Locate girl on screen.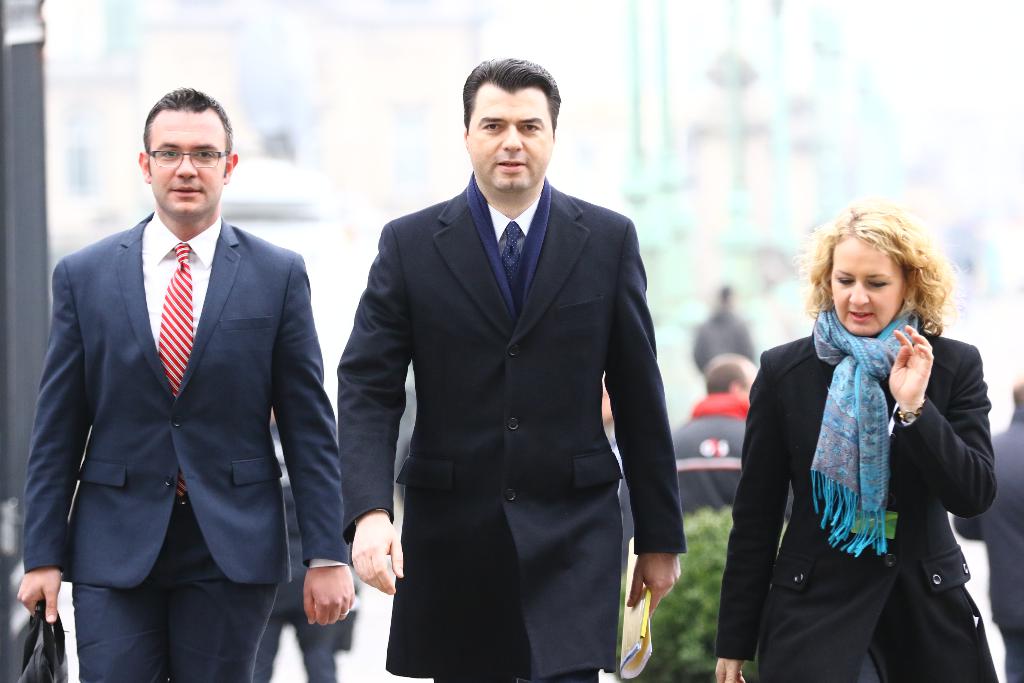
On screen at (left=712, top=199, right=1004, bottom=682).
